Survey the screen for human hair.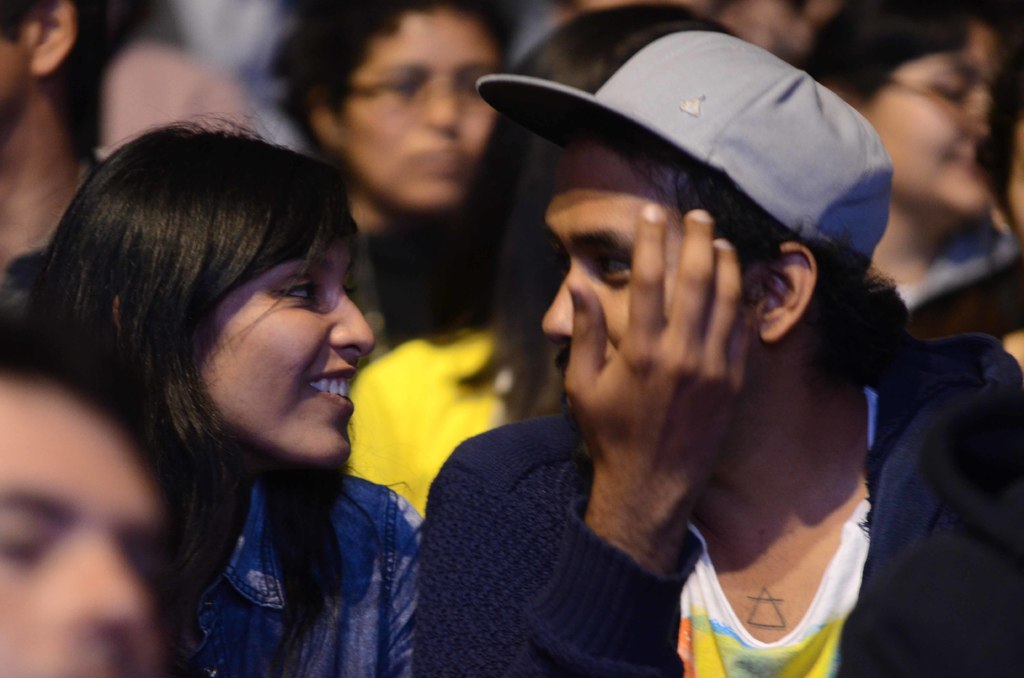
Survey found: {"left": 439, "top": 0, "right": 750, "bottom": 444}.
